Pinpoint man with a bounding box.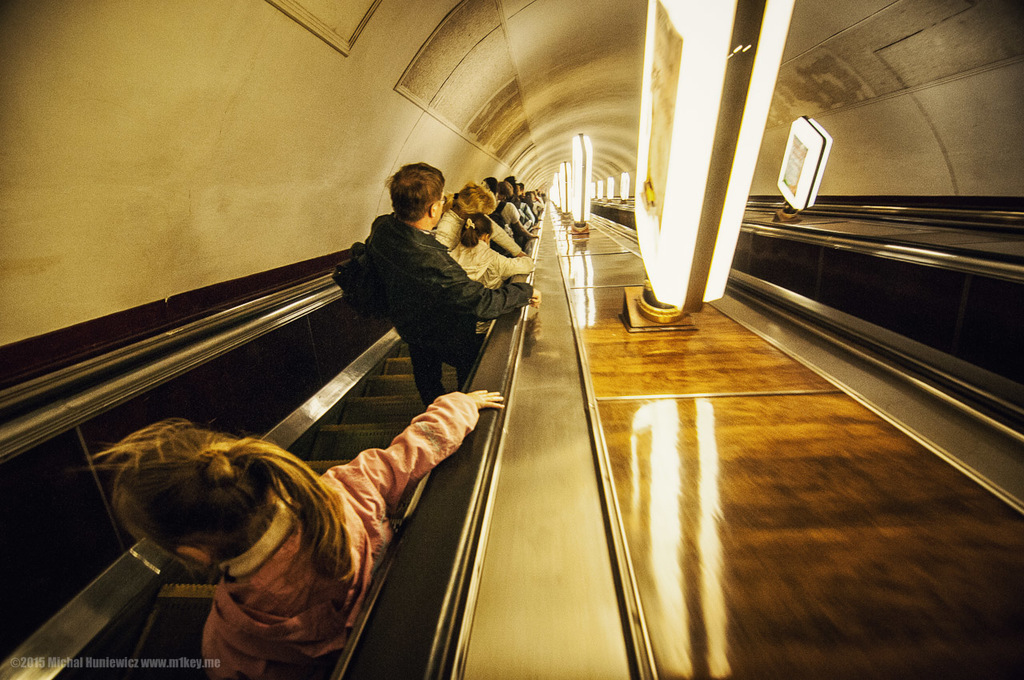
pyautogui.locateOnScreen(339, 162, 550, 409).
